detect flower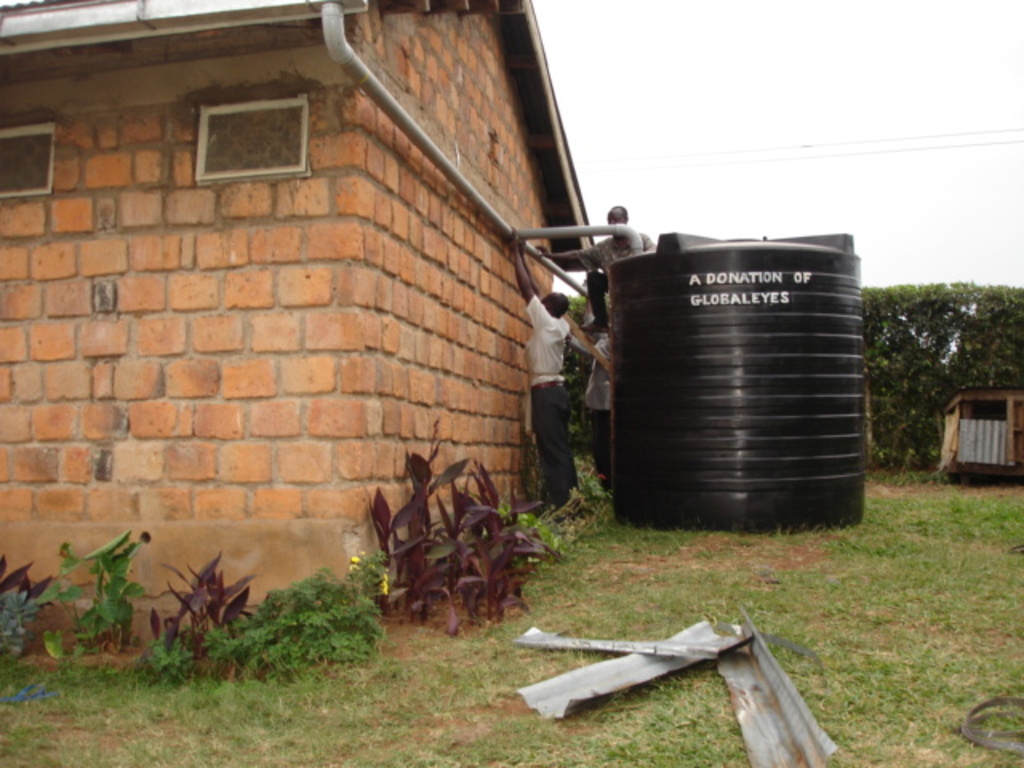
{"left": 347, "top": 555, "right": 368, "bottom": 579}
